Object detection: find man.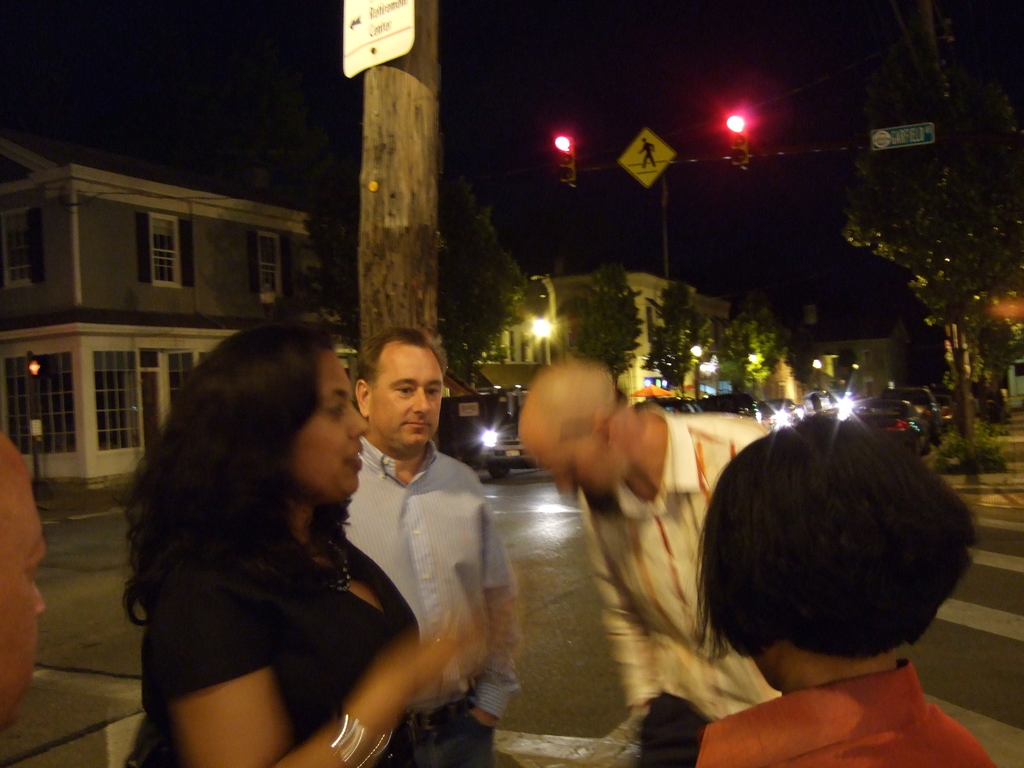
left=0, top=420, right=46, bottom=729.
